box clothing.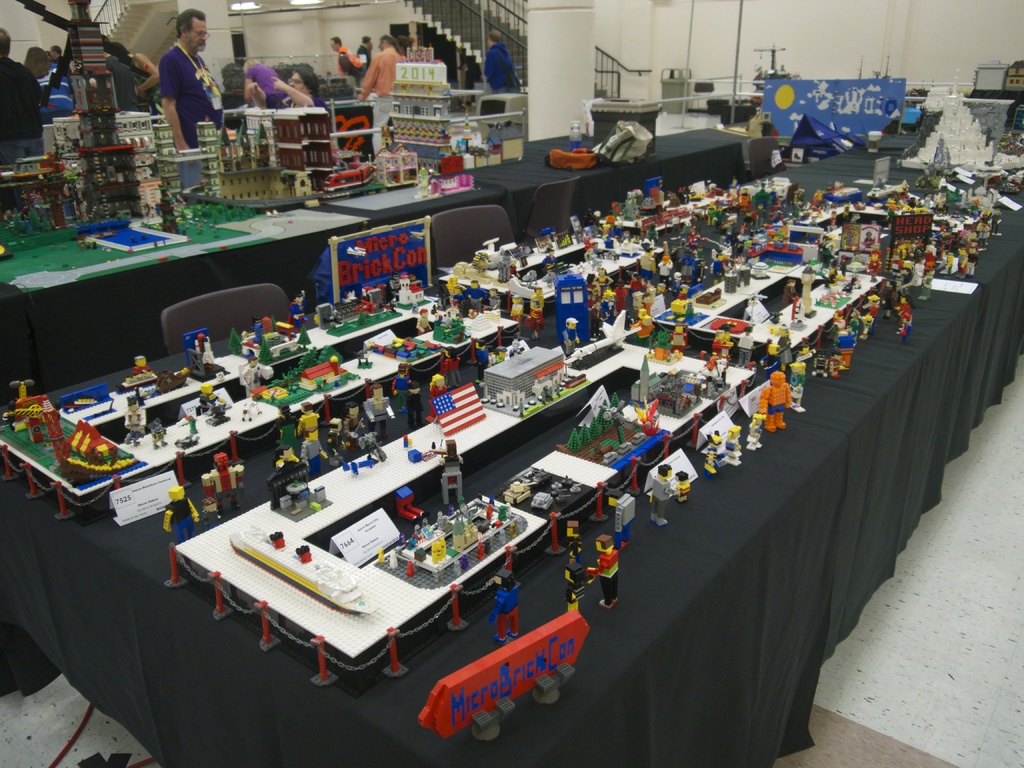
(left=452, top=293, right=461, bottom=306).
